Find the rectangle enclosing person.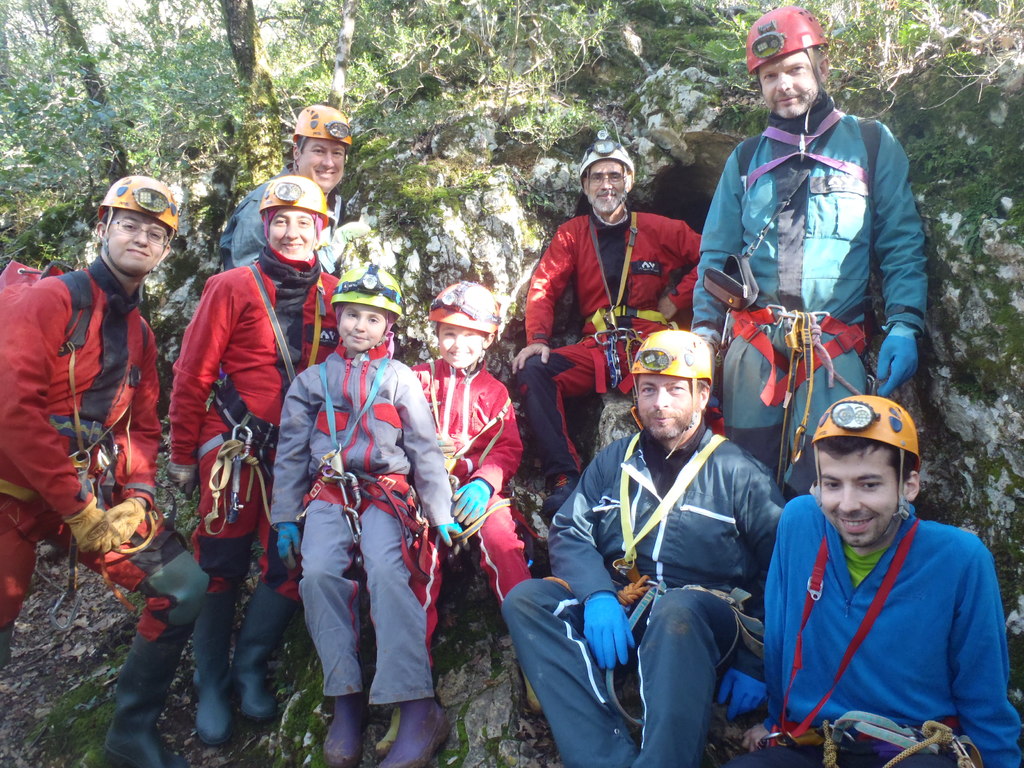
{"x1": 400, "y1": 282, "x2": 546, "y2": 710}.
